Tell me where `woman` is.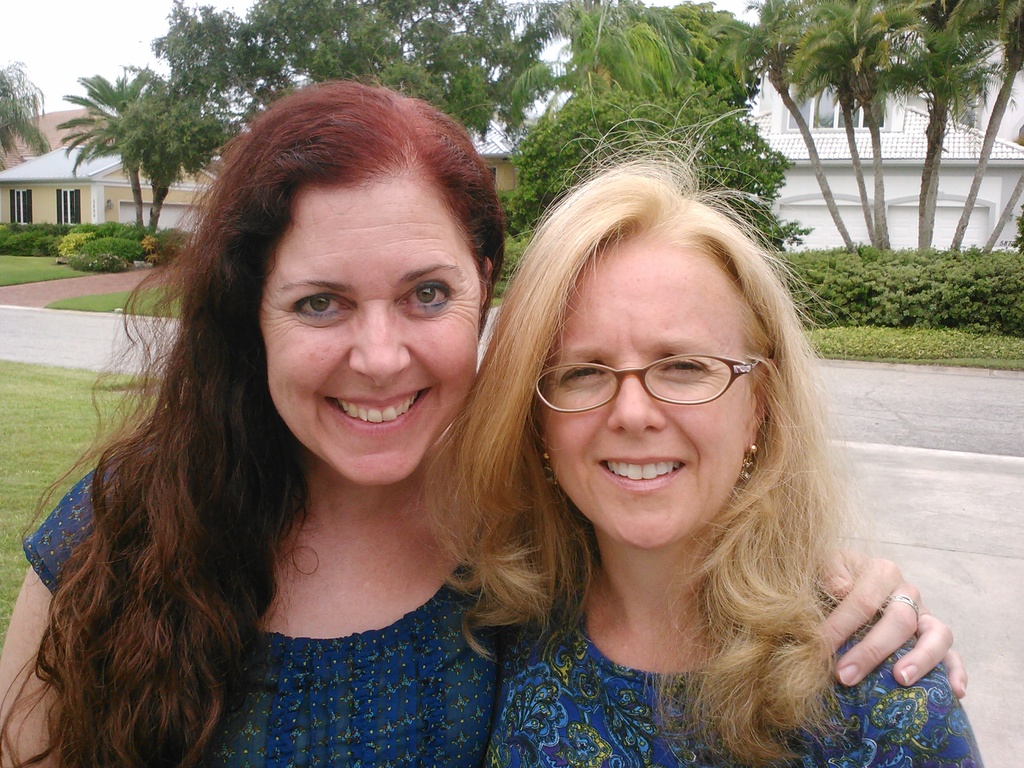
`woman` is at 416, 69, 985, 767.
